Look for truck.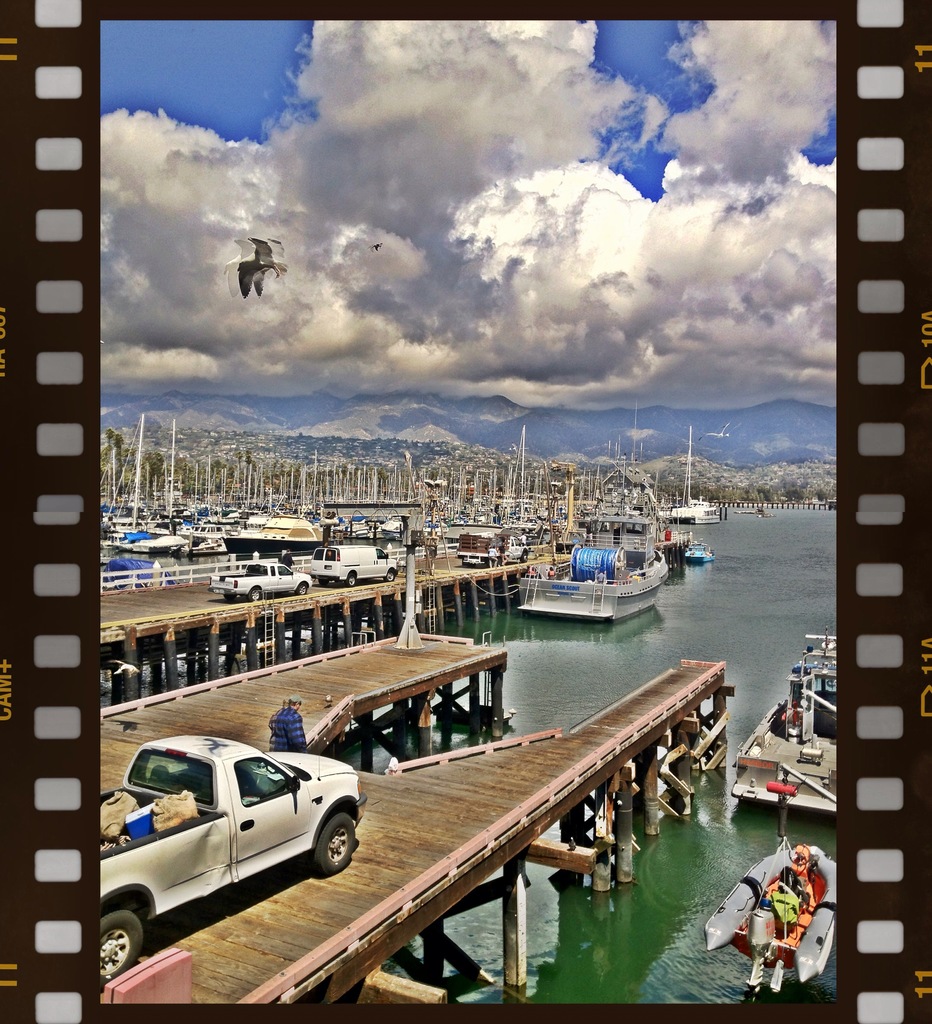
Found: <bbox>104, 752, 373, 932</bbox>.
